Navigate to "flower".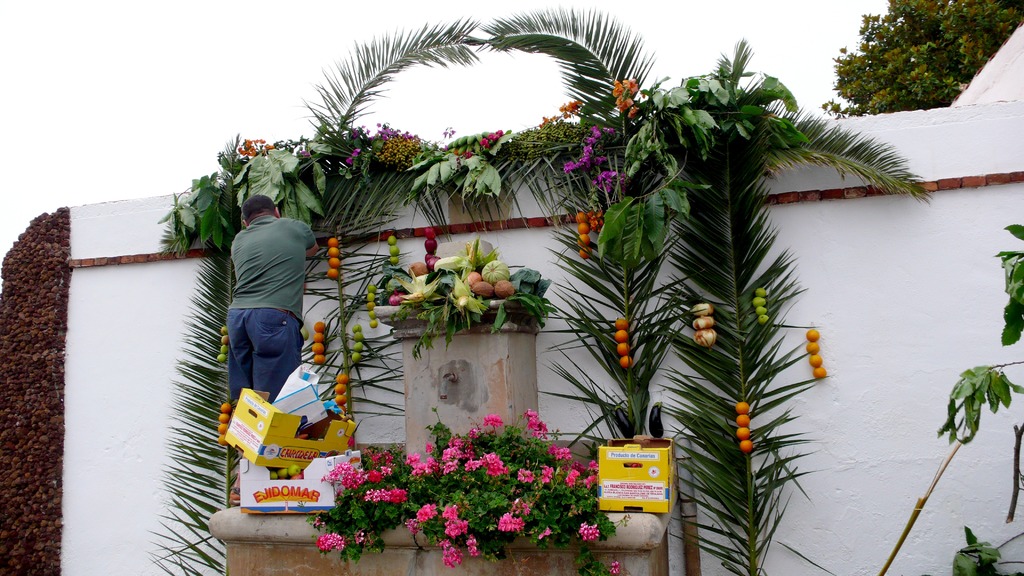
Navigation target: x1=344 y1=156 x2=353 y2=166.
